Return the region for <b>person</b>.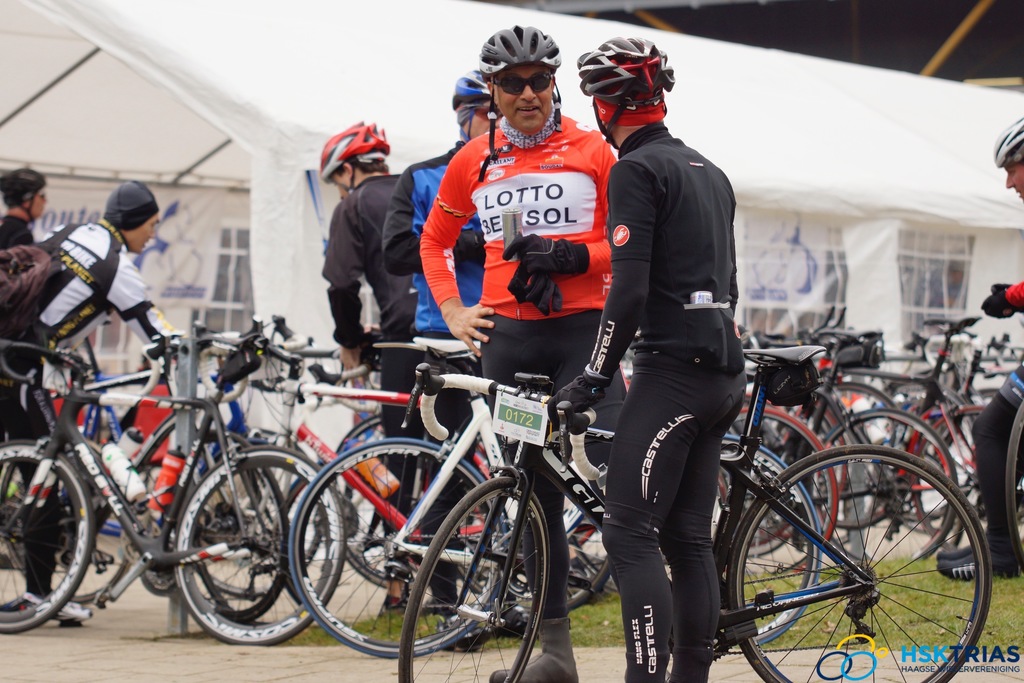
<region>0, 170, 42, 451</region>.
